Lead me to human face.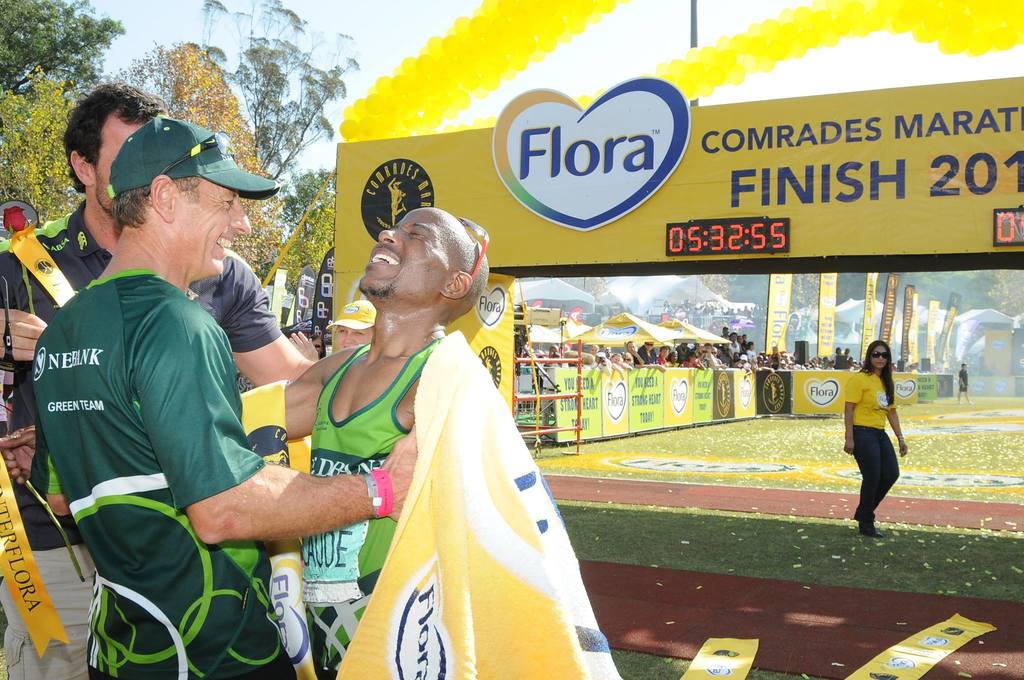
Lead to <region>870, 344, 889, 367</region>.
